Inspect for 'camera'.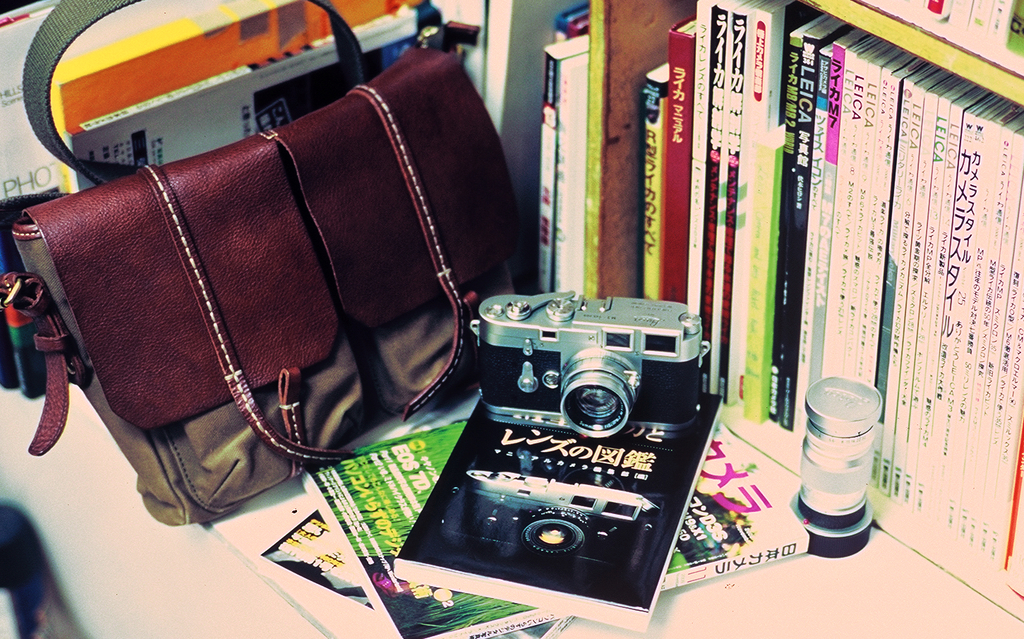
Inspection: BBox(470, 289, 714, 441).
